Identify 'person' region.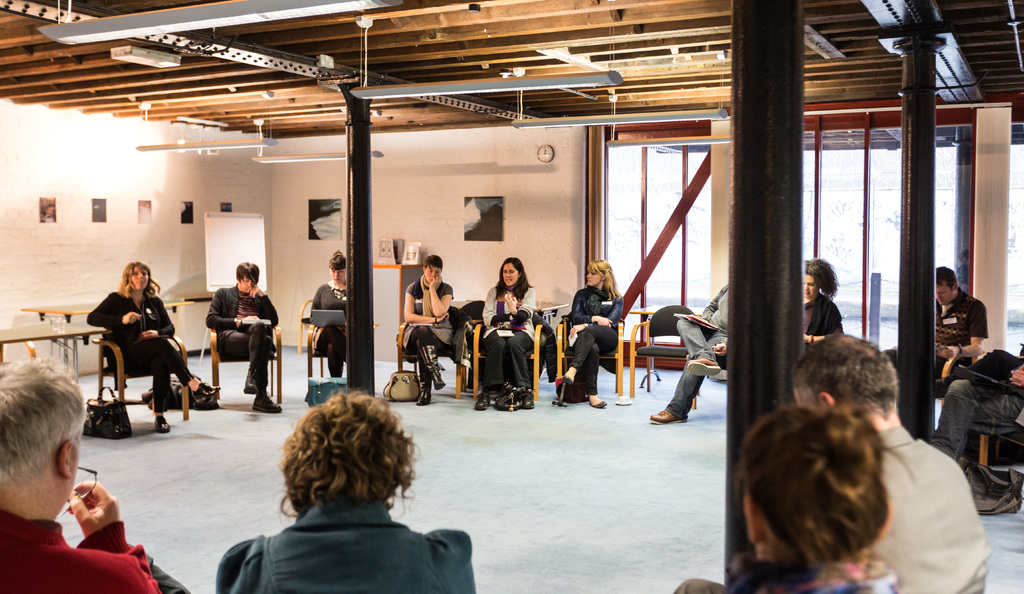
Region: select_region(940, 343, 1023, 474).
